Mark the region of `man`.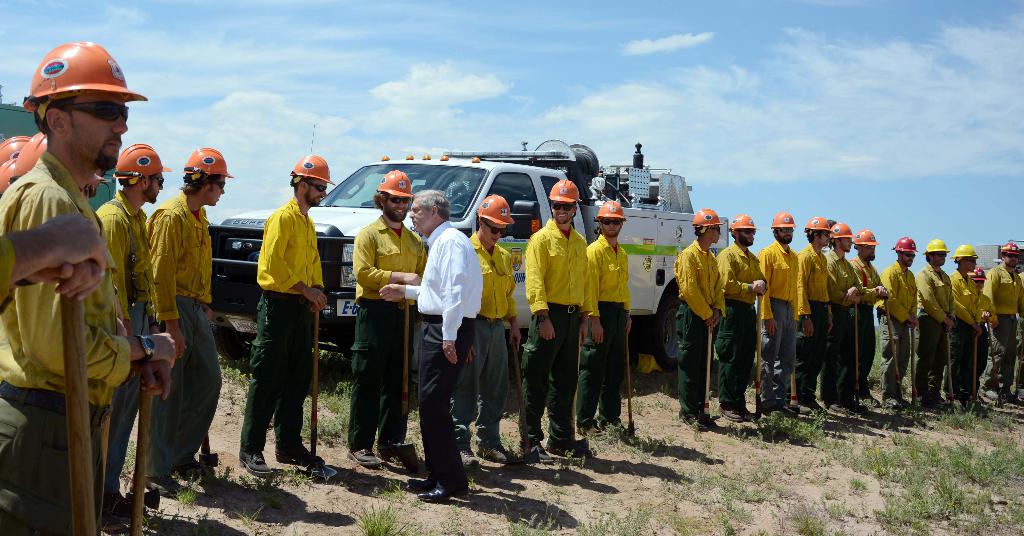
Region: rect(757, 209, 801, 415).
